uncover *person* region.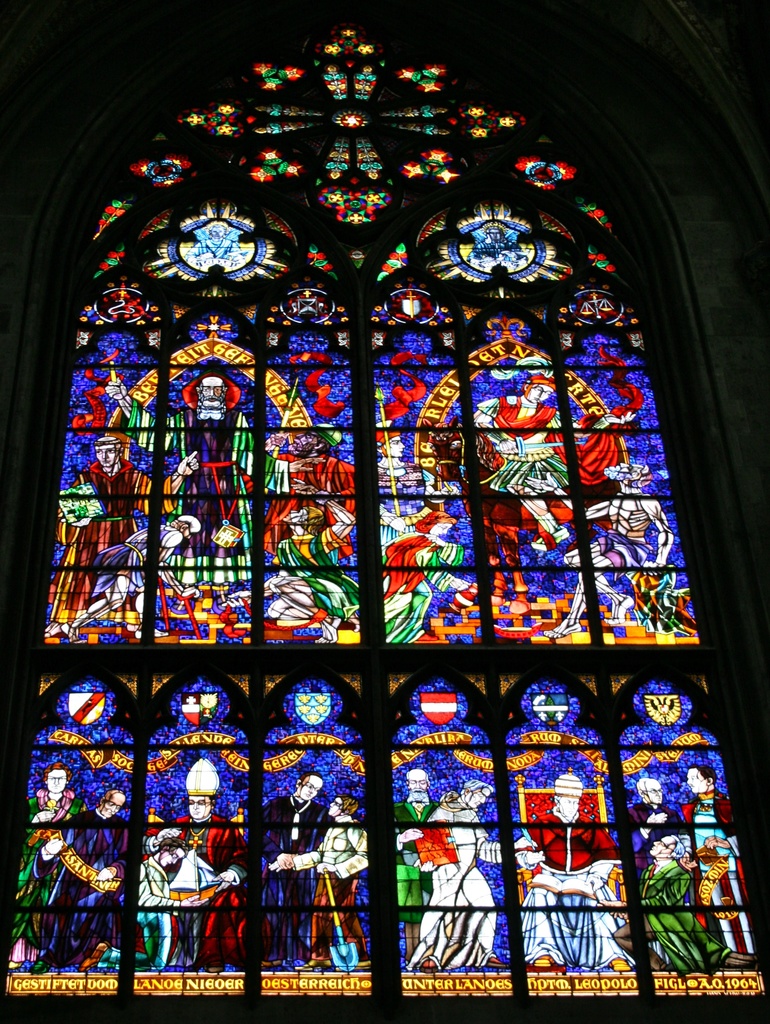
Uncovered: <box>688,763,756,955</box>.
